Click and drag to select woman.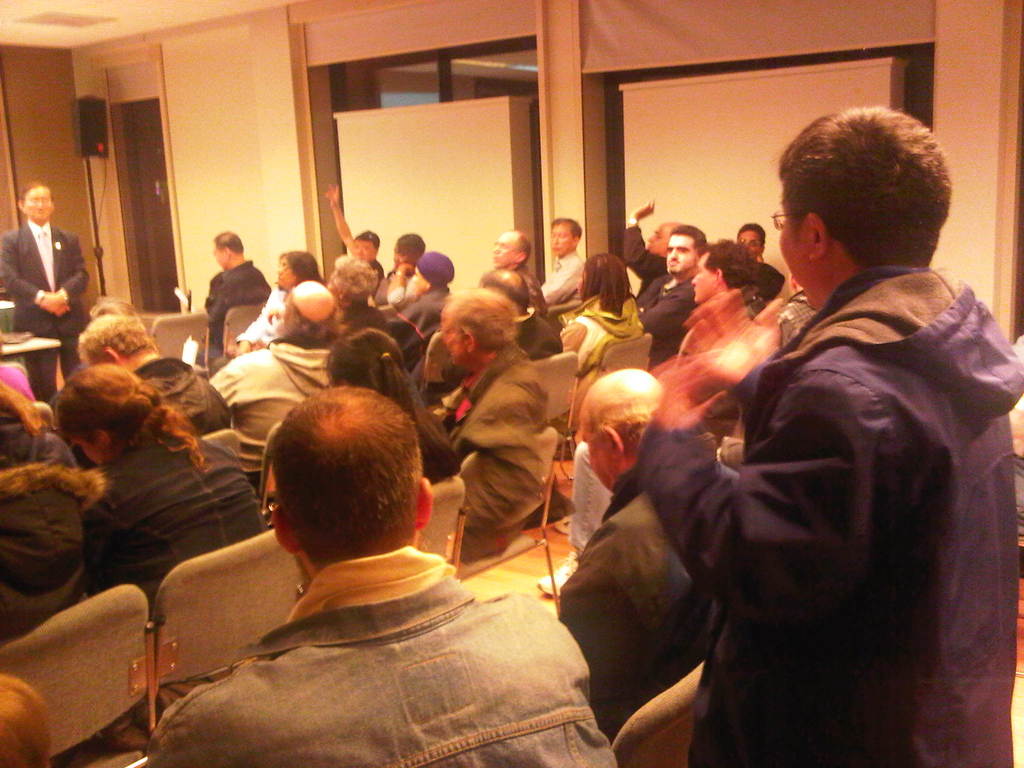
Selection: [x1=326, y1=331, x2=465, y2=487].
